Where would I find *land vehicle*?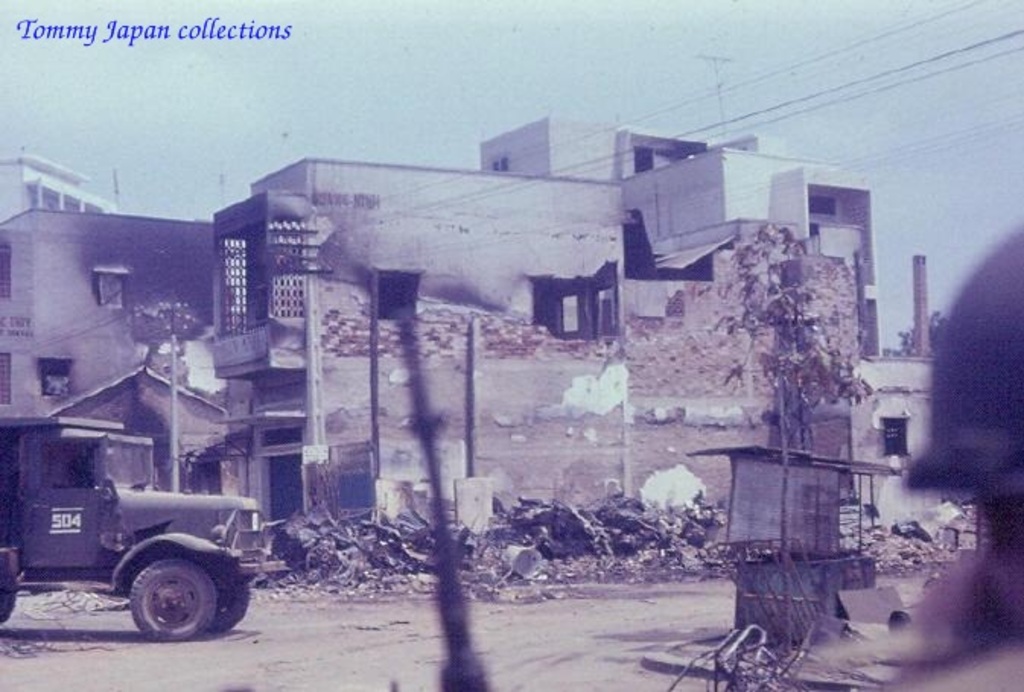
At x1=3, y1=430, x2=262, y2=645.
